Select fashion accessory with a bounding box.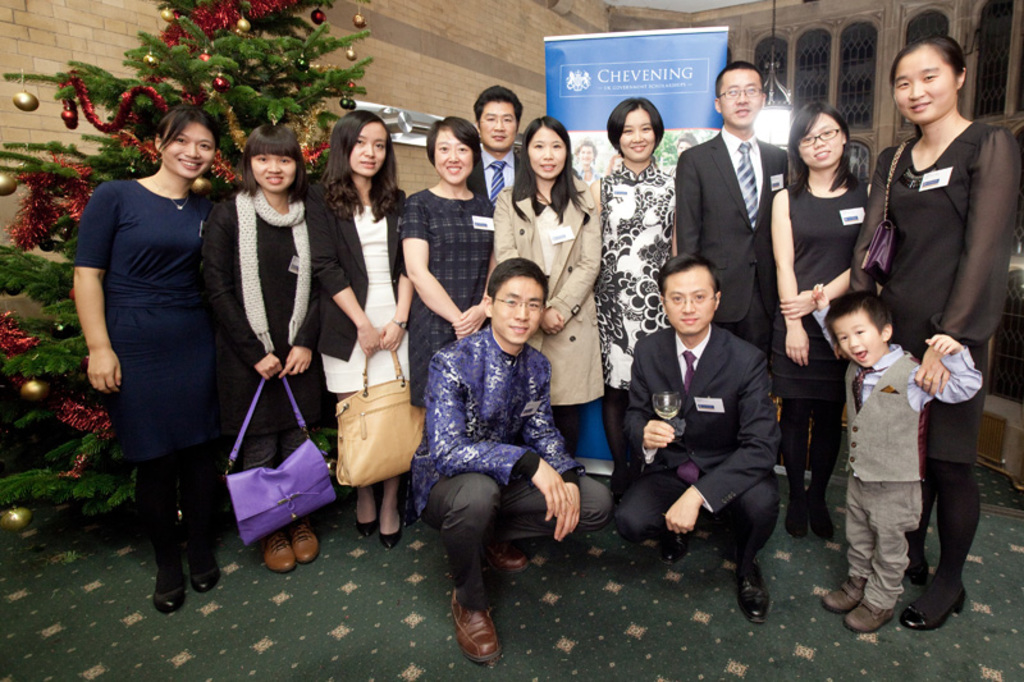
box=[675, 349, 704, 484].
